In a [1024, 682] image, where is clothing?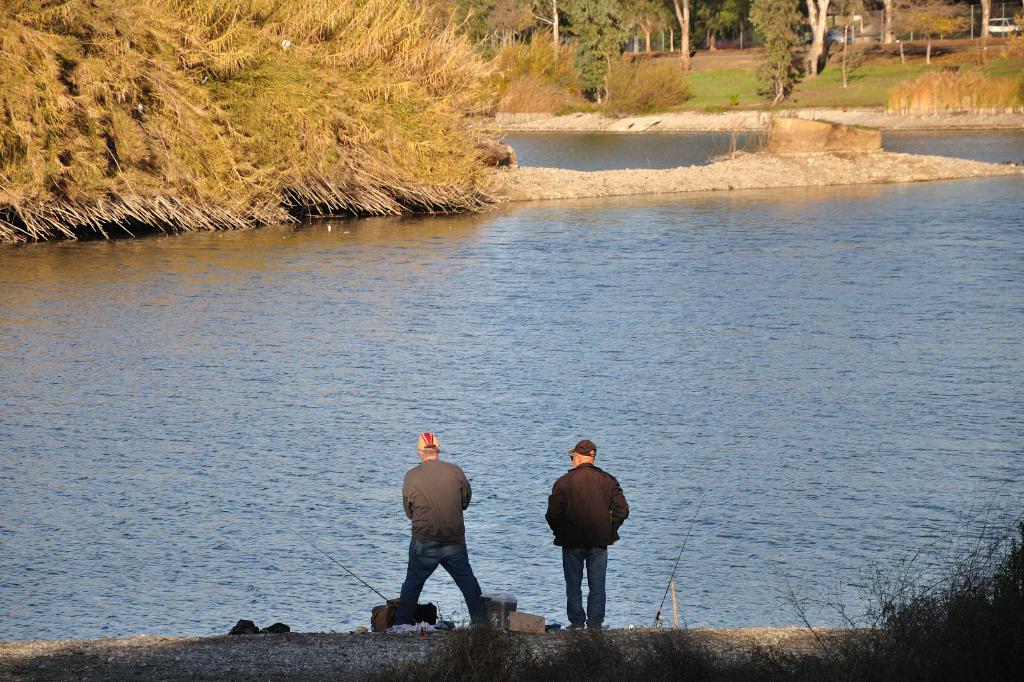
(398,452,481,614).
